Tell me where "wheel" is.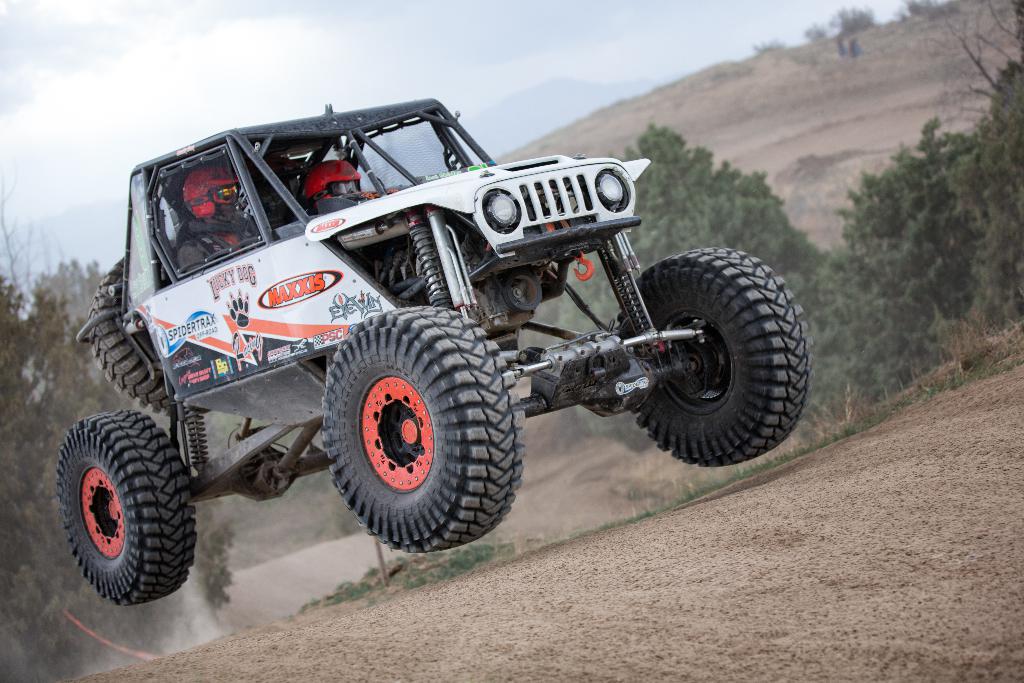
"wheel" is at pyautogui.locateOnScreen(330, 310, 525, 558).
